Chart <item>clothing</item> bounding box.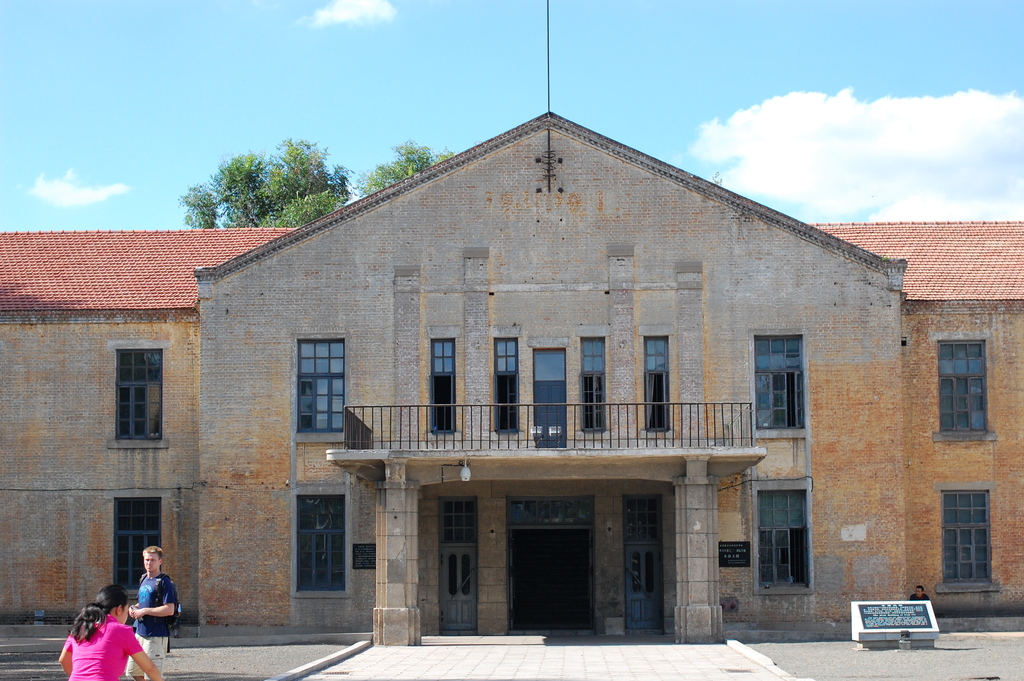
Charted: box=[125, 570, 175, 680].
